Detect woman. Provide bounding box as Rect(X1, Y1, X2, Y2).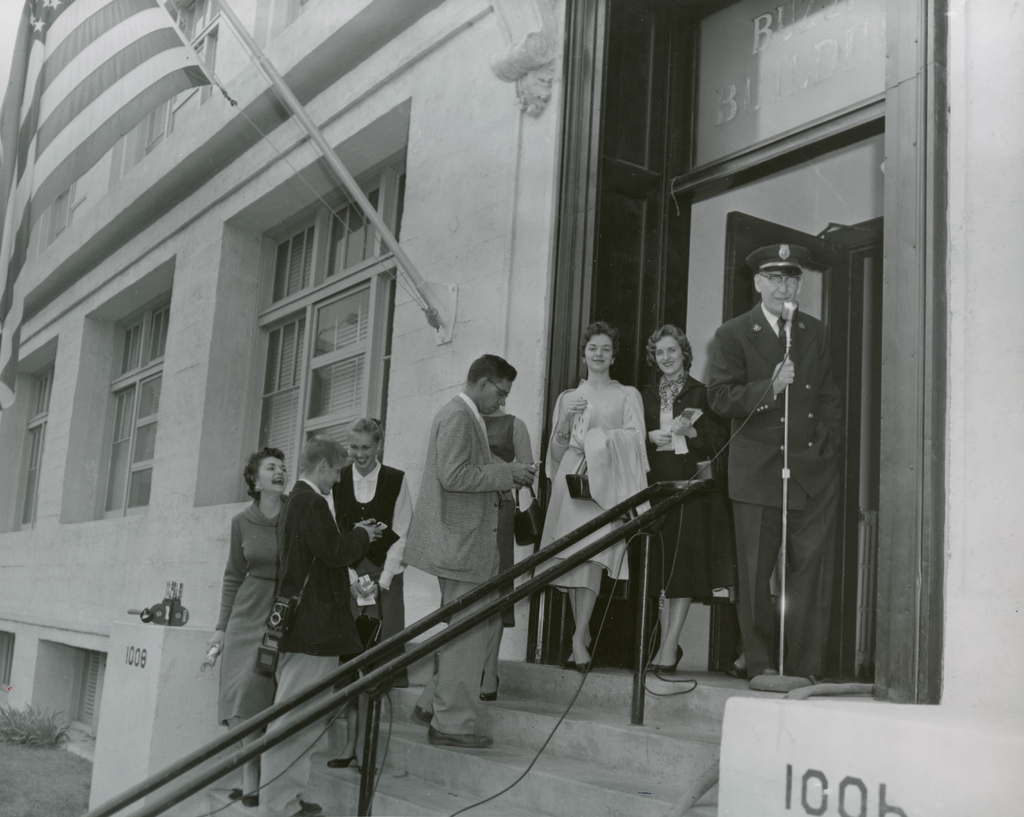
Rect(630, 326, 738, 673).
